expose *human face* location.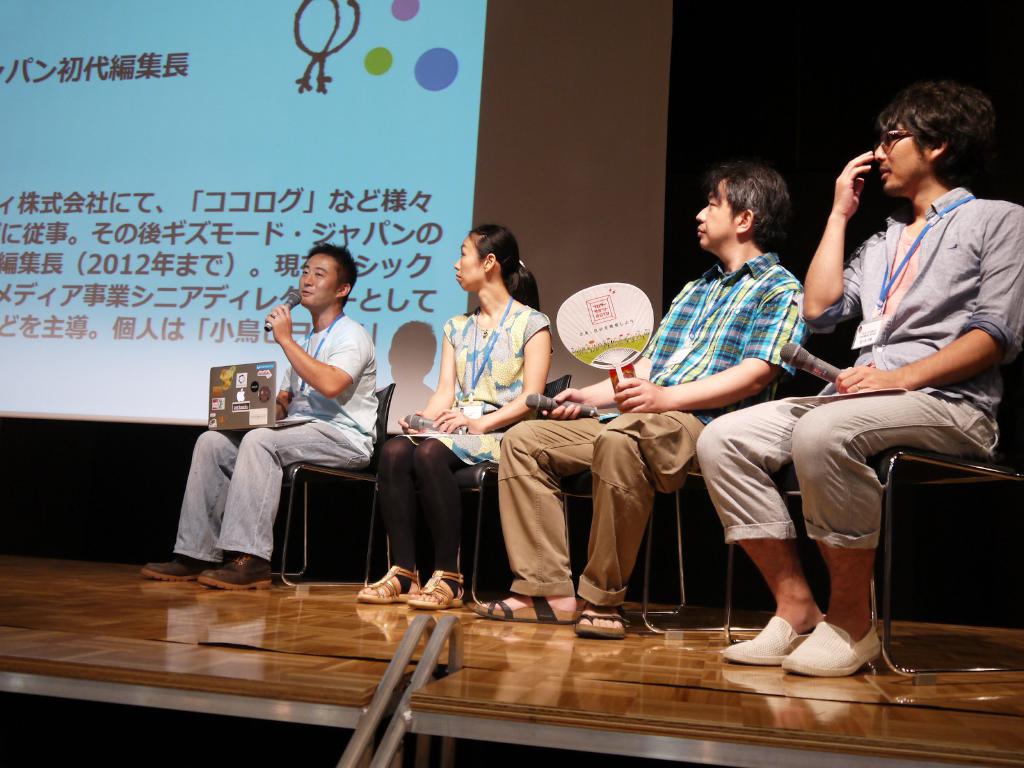
Exposed at <box>877,118,929,191</box>.
